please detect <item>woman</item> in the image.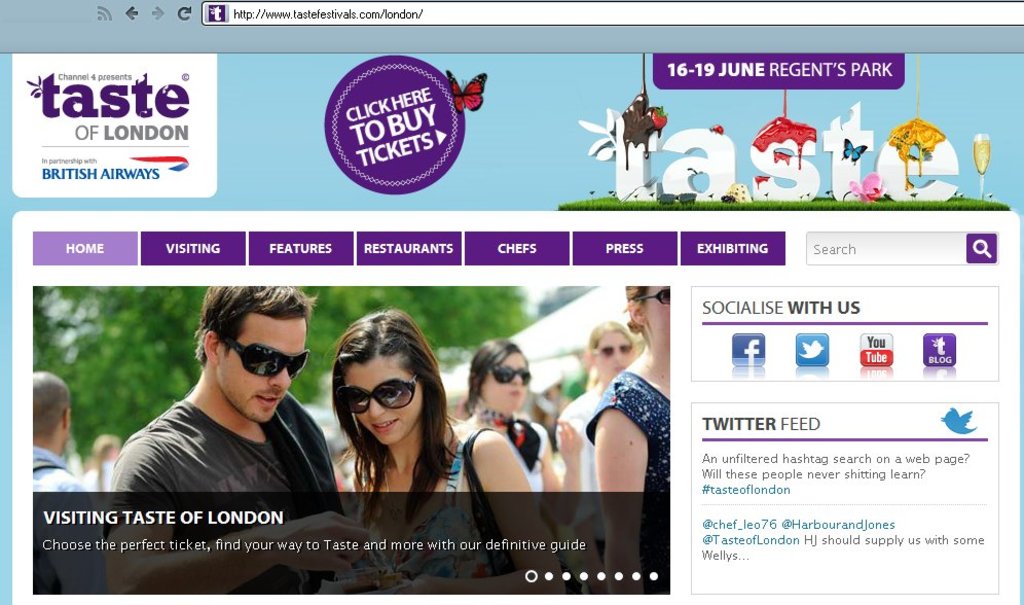
(452, 335, 595, 533).
